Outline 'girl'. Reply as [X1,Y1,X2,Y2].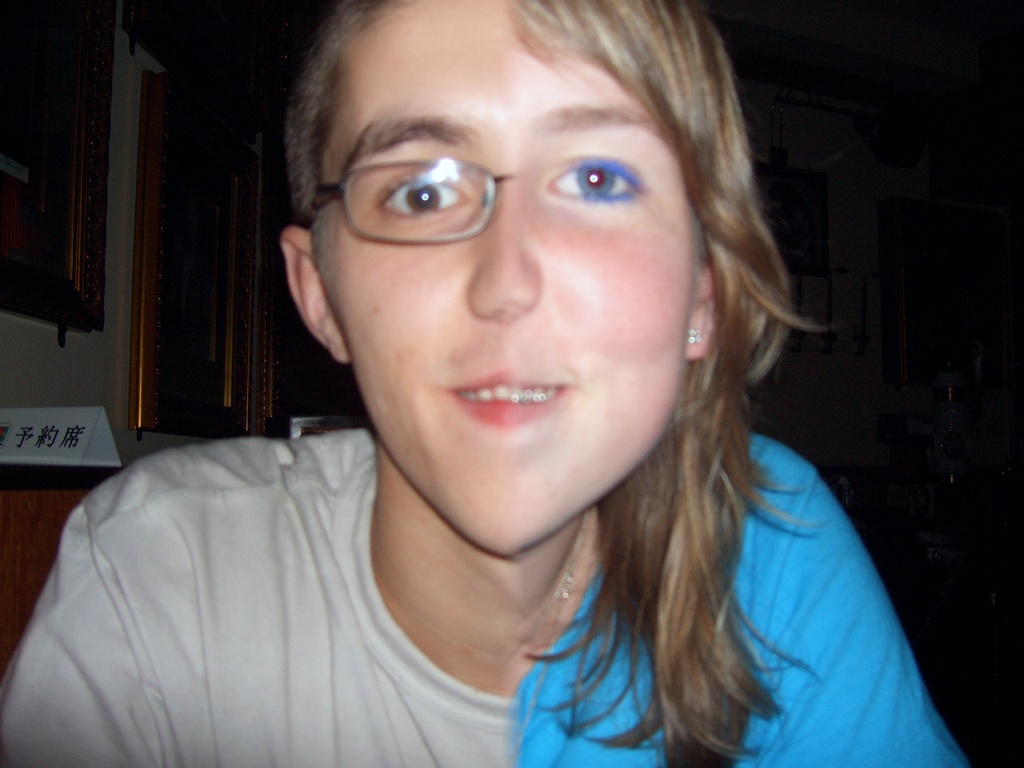
[0,0,970,767].
